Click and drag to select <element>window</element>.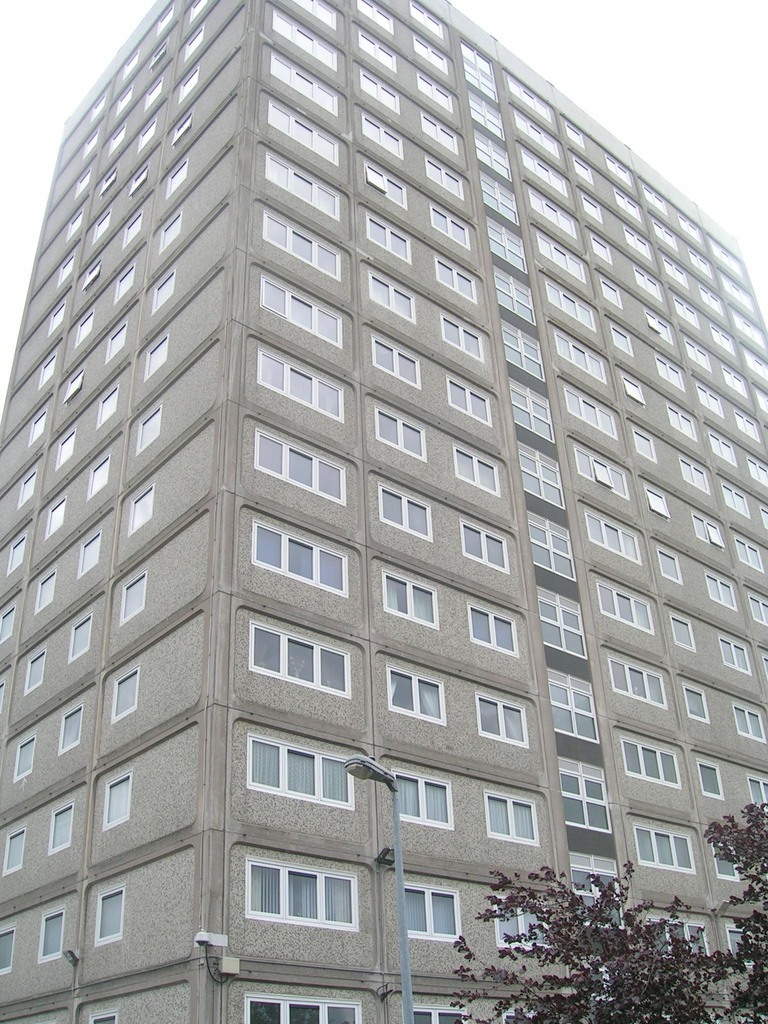
Selection: bbox=(59, 366, 81, 397).
